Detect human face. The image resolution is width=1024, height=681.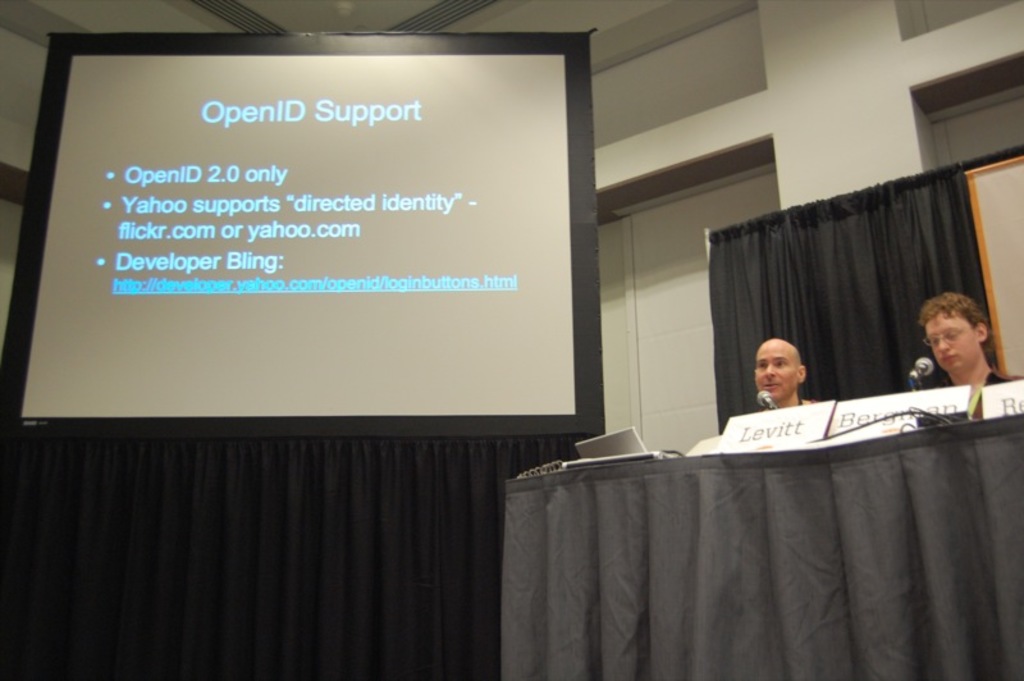
{"x1": 920, "y1": 310, "x2": 980, "y2": 371}.
